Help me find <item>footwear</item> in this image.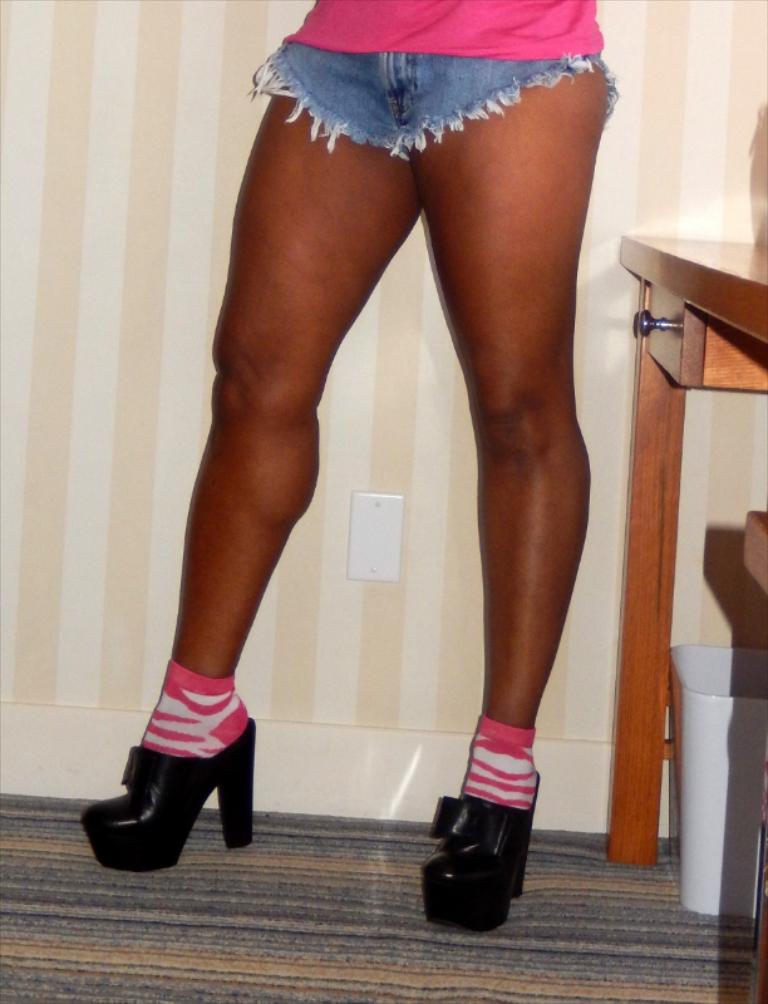
Found it: detection(78, 712, 252, 868).
